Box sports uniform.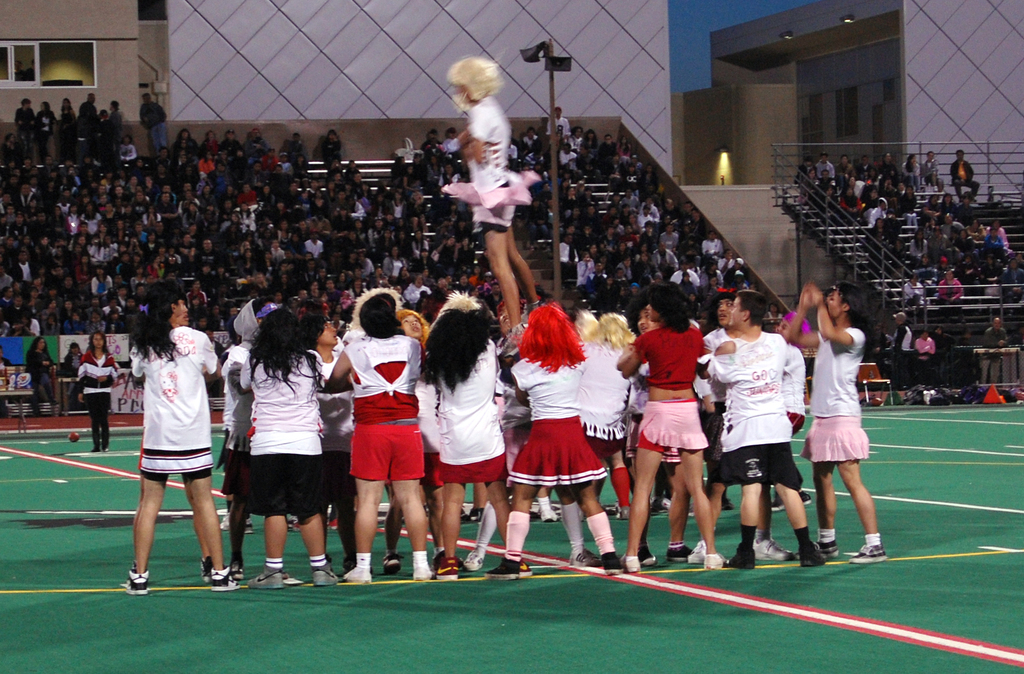
crop(456, 90, 536, 242).
